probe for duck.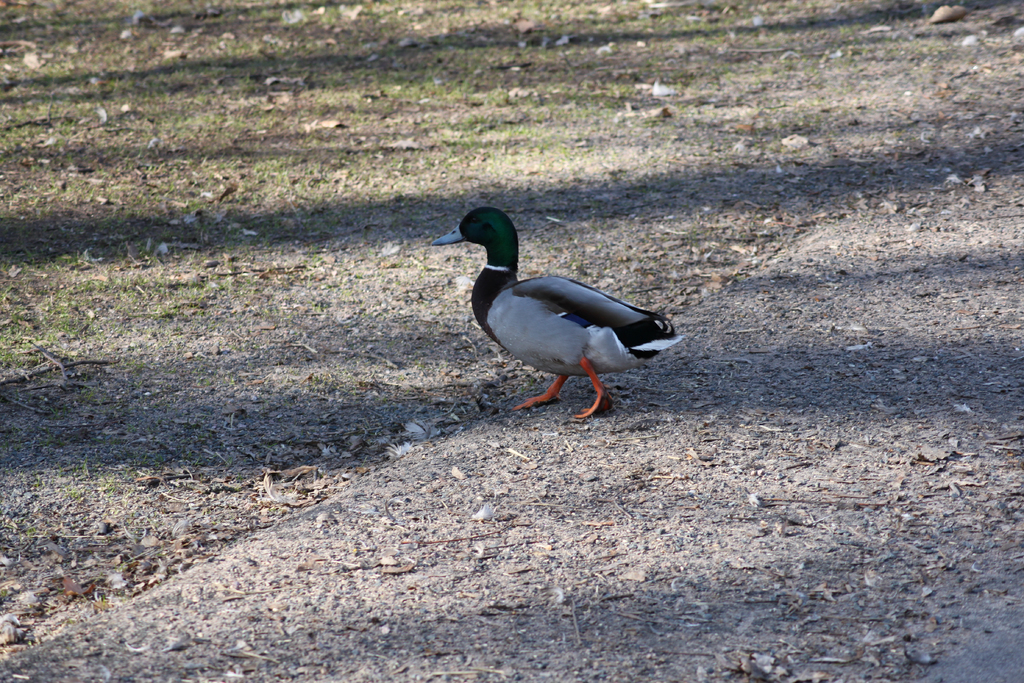
Probe result: select_region(431, 197, 687, 409).
